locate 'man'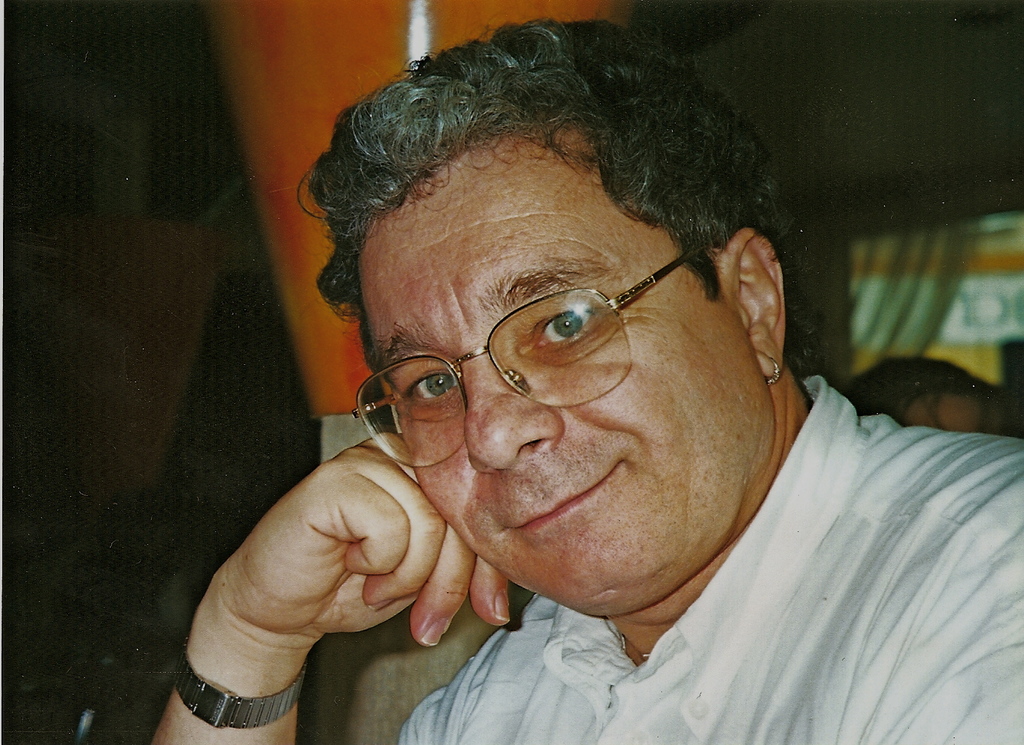
<bbox>155, 41, 987, 735</bbox>
